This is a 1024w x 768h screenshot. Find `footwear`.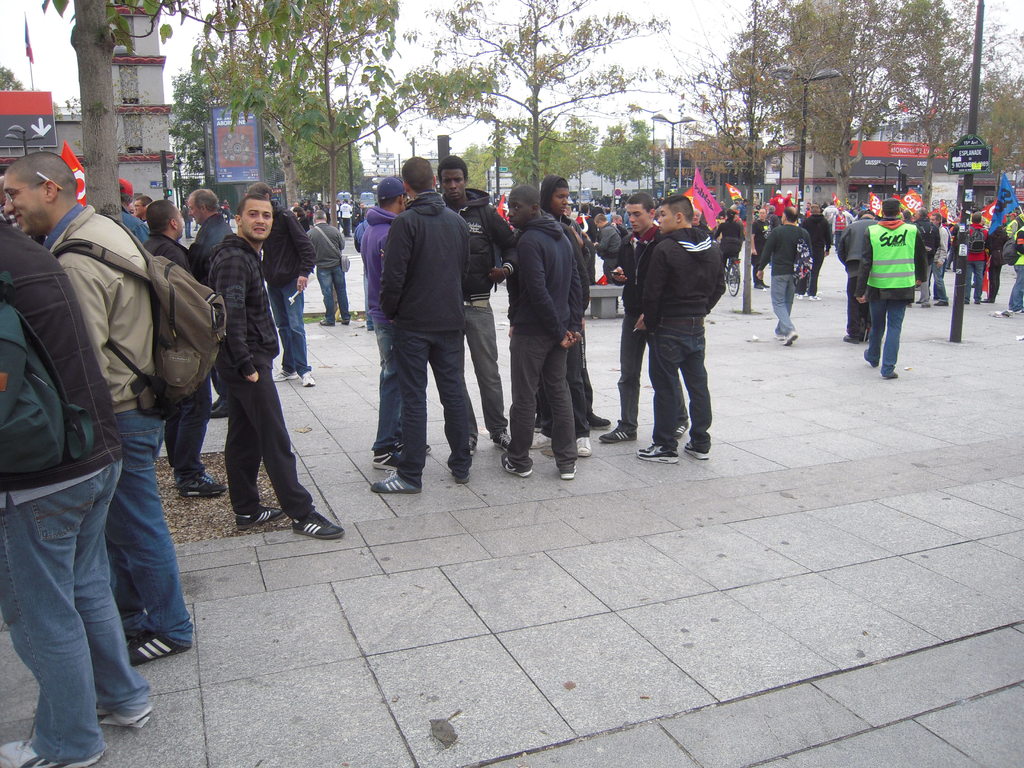
Bounding box: left=301, top=373, right=313, bottom=383.
